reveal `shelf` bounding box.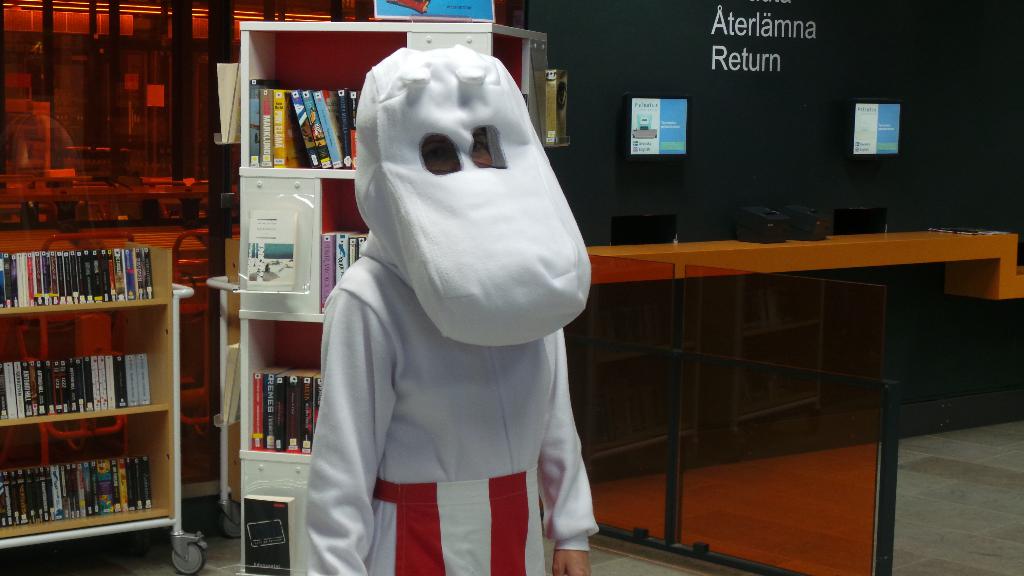
Revealed: l=237, t=27, r=548, b=188.
